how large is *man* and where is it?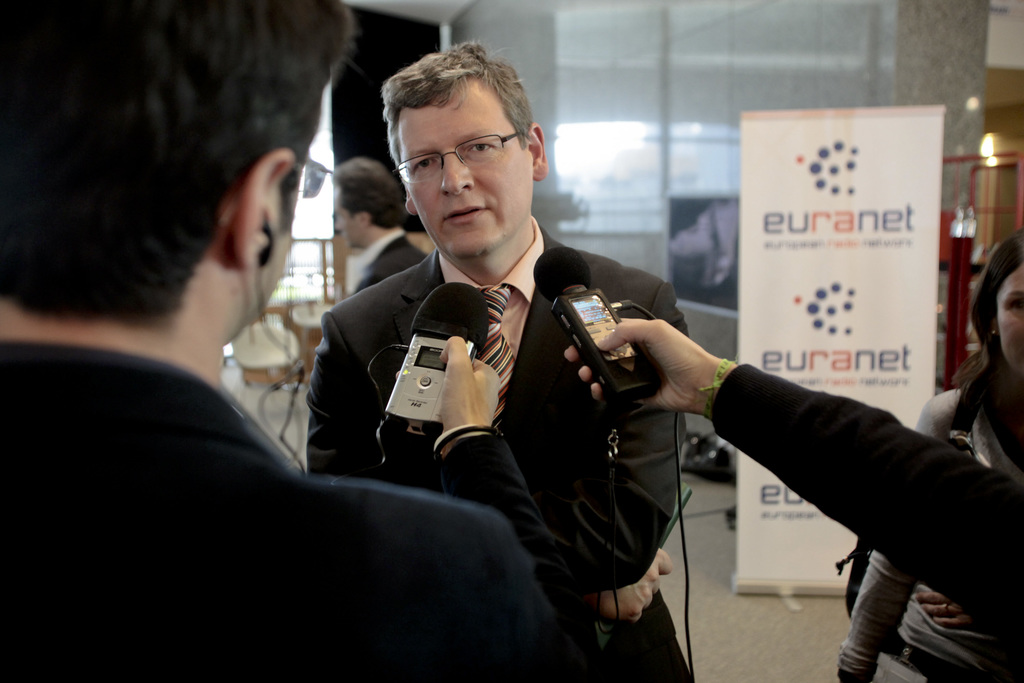
Bounding box: 0:0:573:682.
